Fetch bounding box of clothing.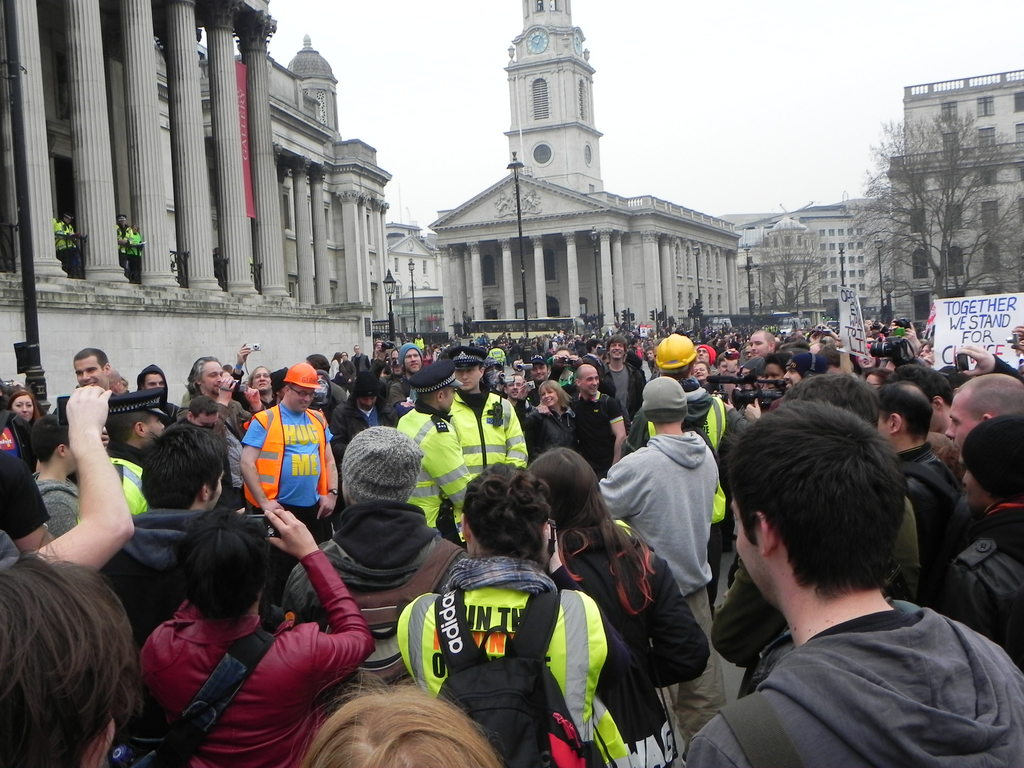
Bbox: (892, 433, 971, 586).
